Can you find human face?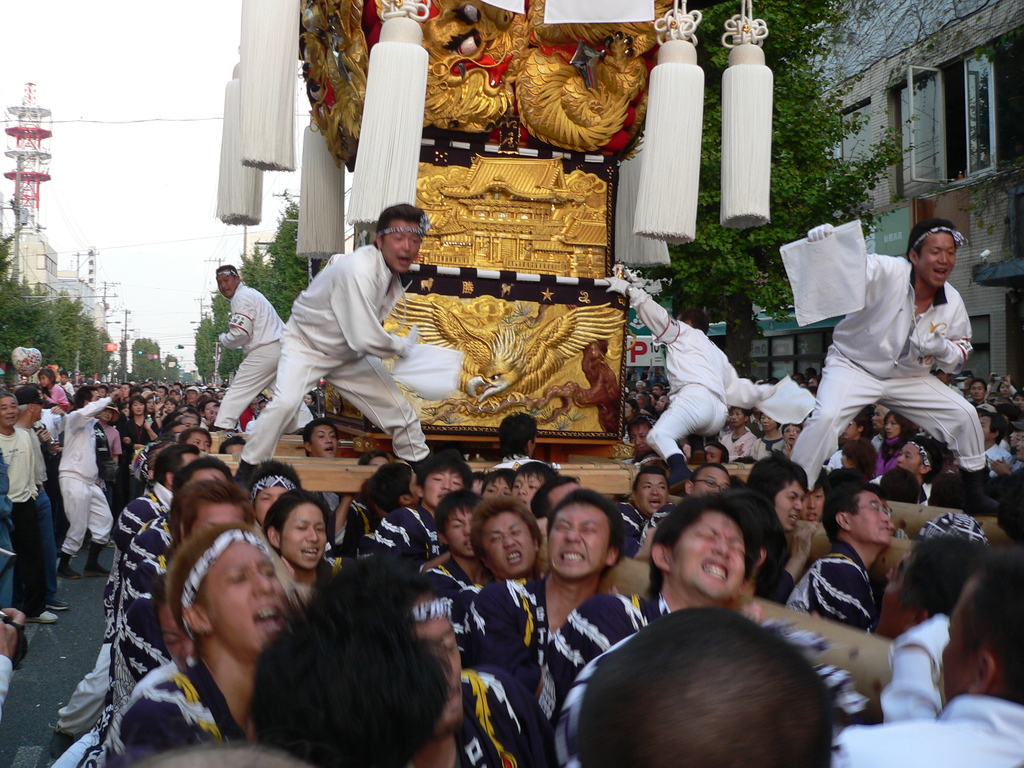
Yes, bounding box: x1=188 y1=389 x2=195 y2=403.
